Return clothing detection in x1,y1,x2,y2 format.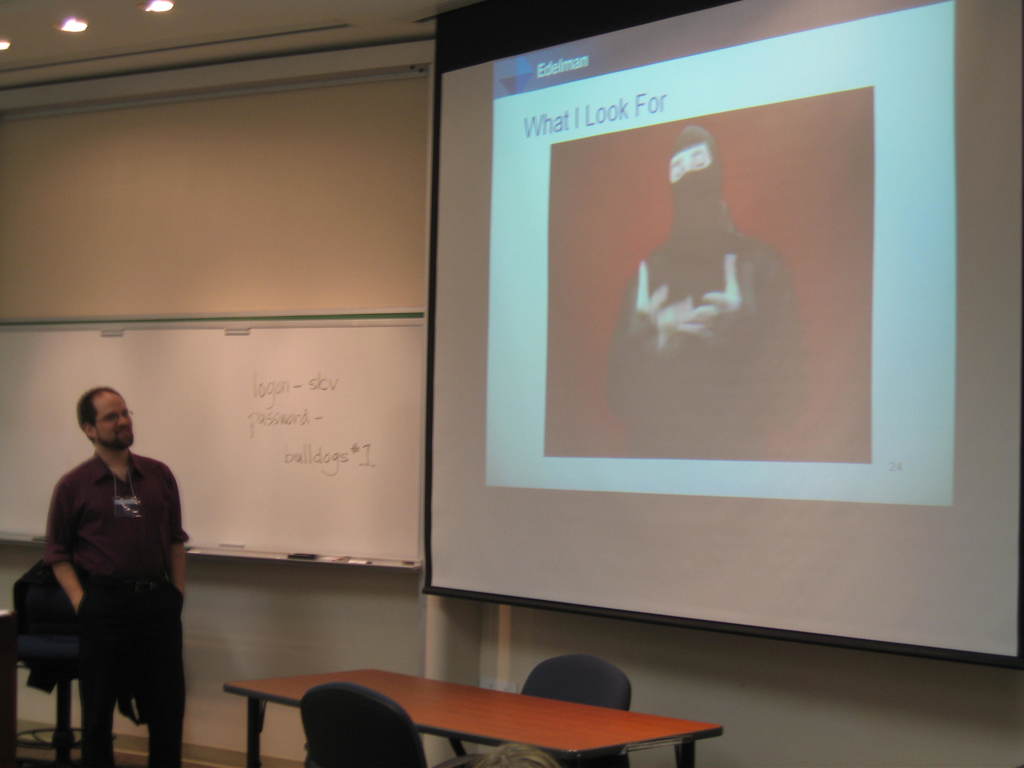
604,124,803,459.
